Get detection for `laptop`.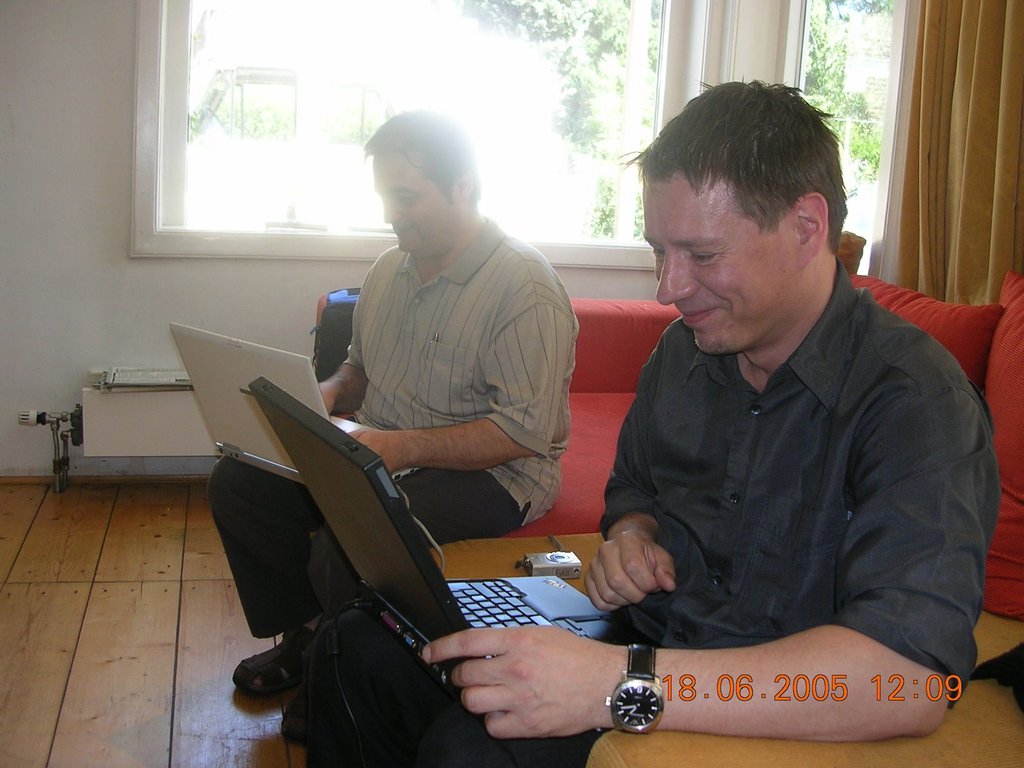
Detection: bbox(170, 326, 420, 487).
